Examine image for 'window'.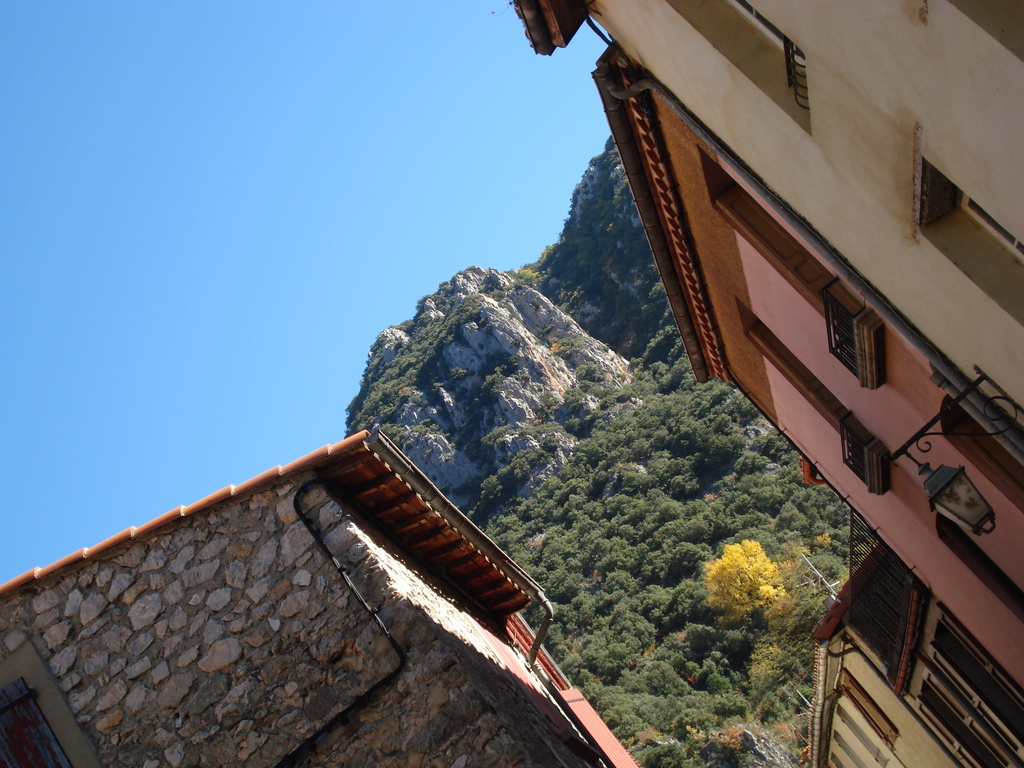
Examination result: locate(917, 680, 1023, 767).
